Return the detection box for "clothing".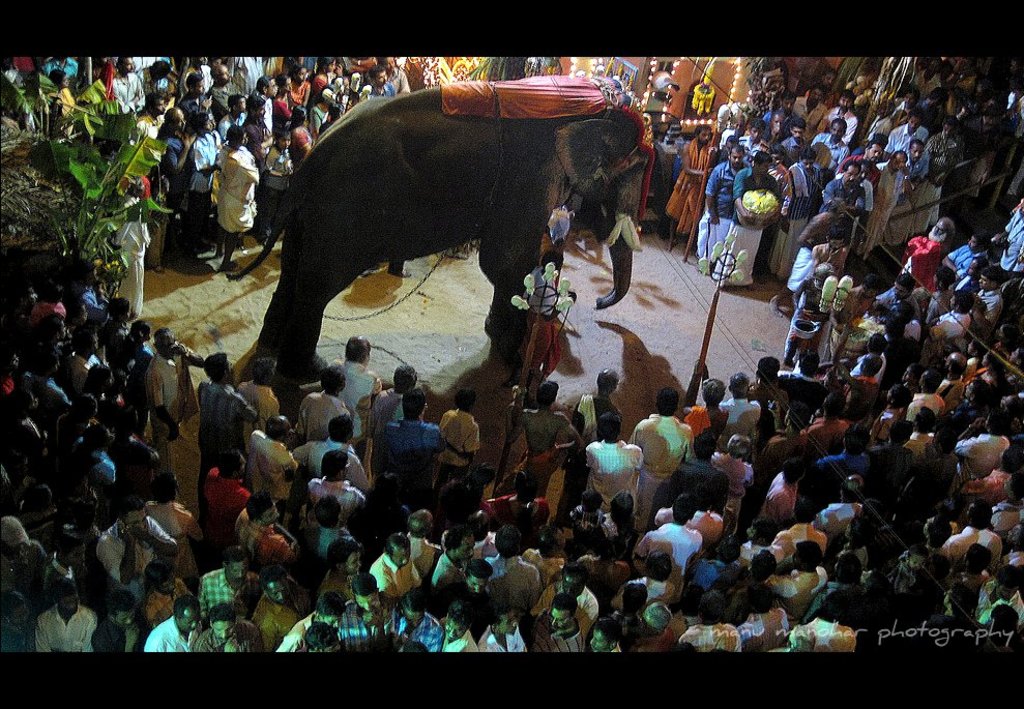
box(368, 555, 419, 599).
